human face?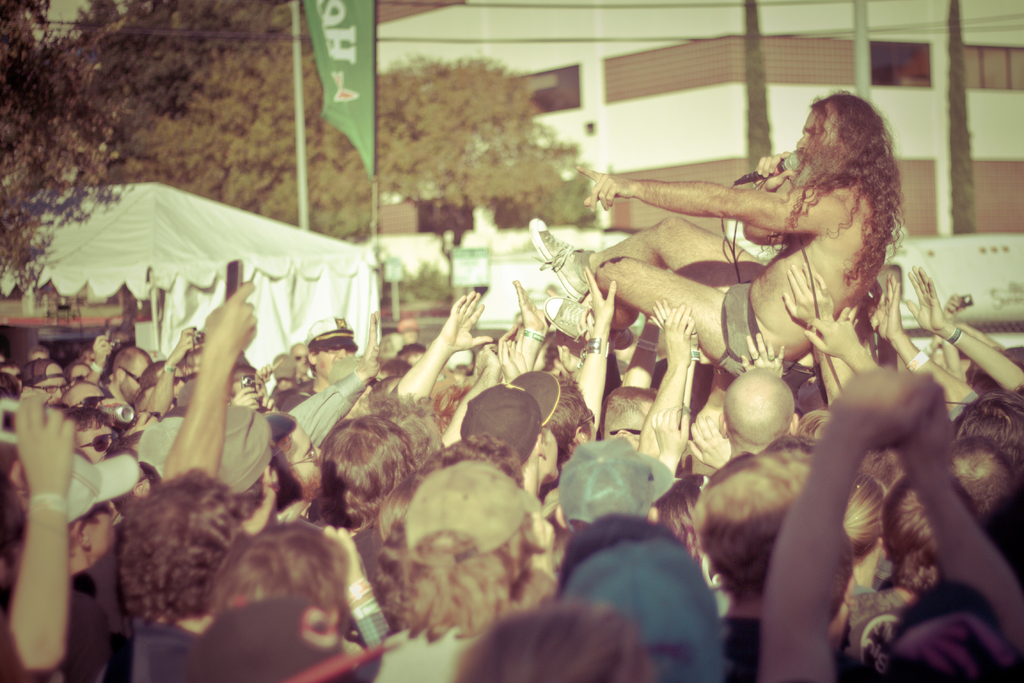
BBox(541, 425, 560, 478)
